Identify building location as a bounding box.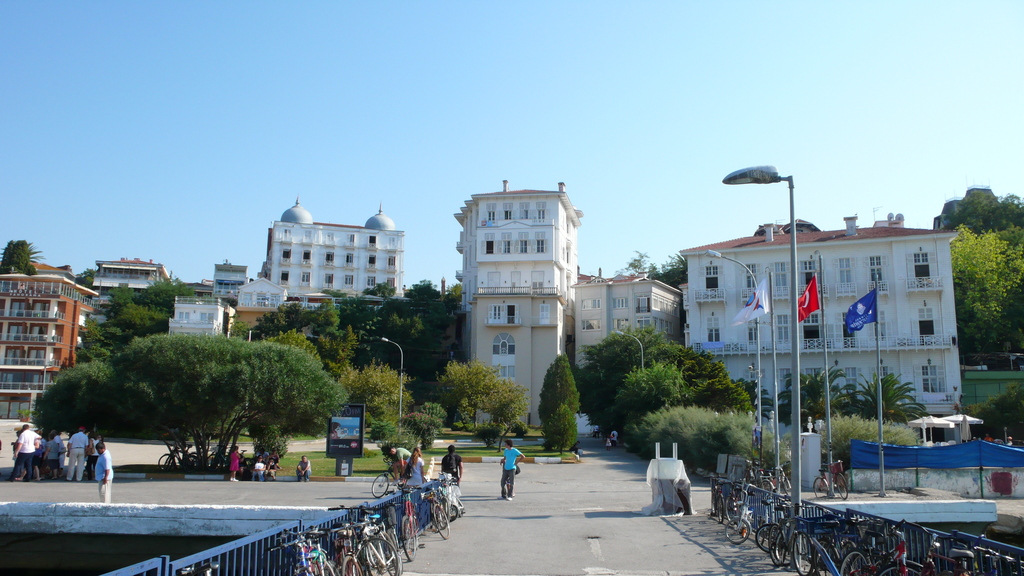
l=234, t=269, r=289, b=337.
